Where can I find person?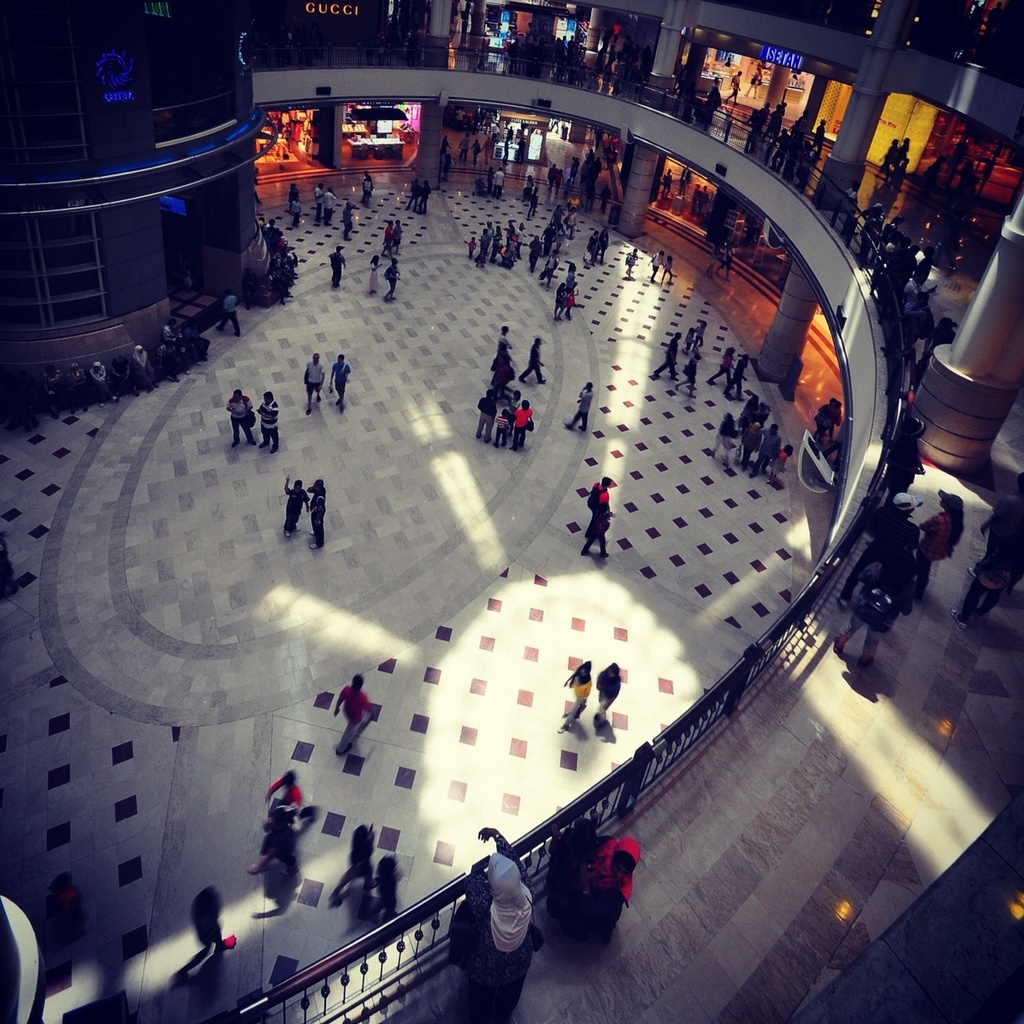
You can find it at <box>324,185,334,222</box>.
